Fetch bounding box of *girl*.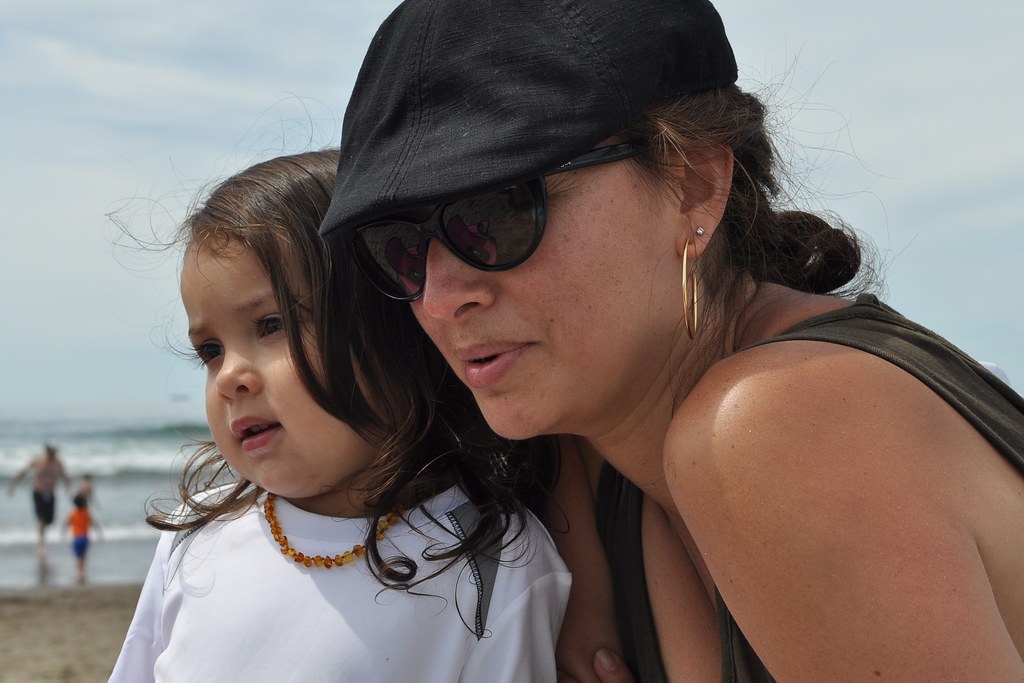
Bbox: box=[92, 92, 576, 682].
